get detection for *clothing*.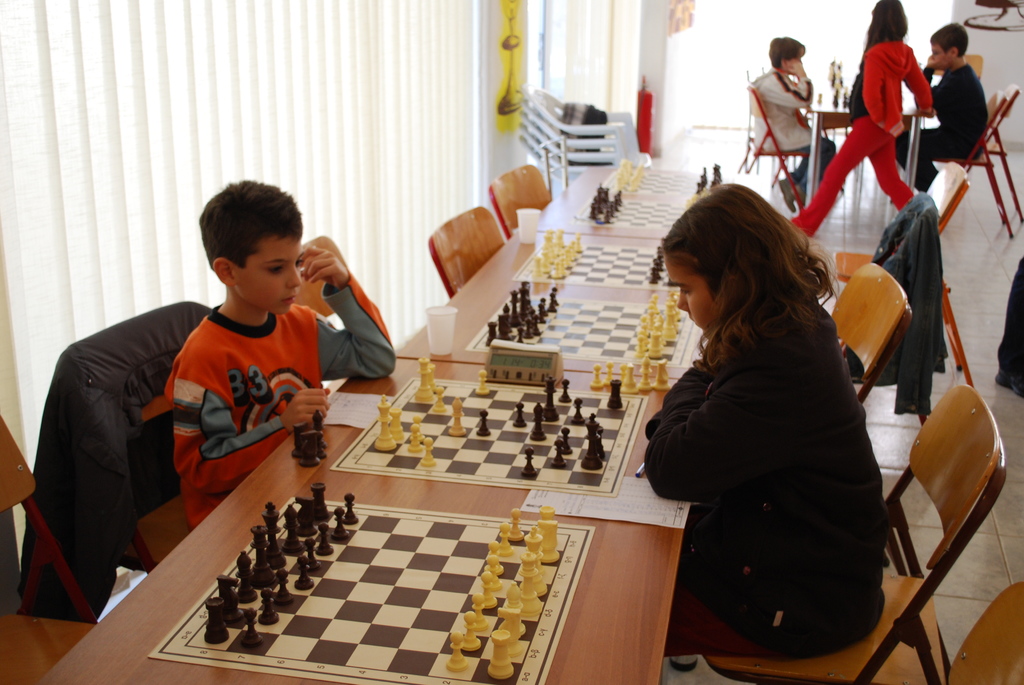
Detection: <region>783, 38, 937, 233</region>.
